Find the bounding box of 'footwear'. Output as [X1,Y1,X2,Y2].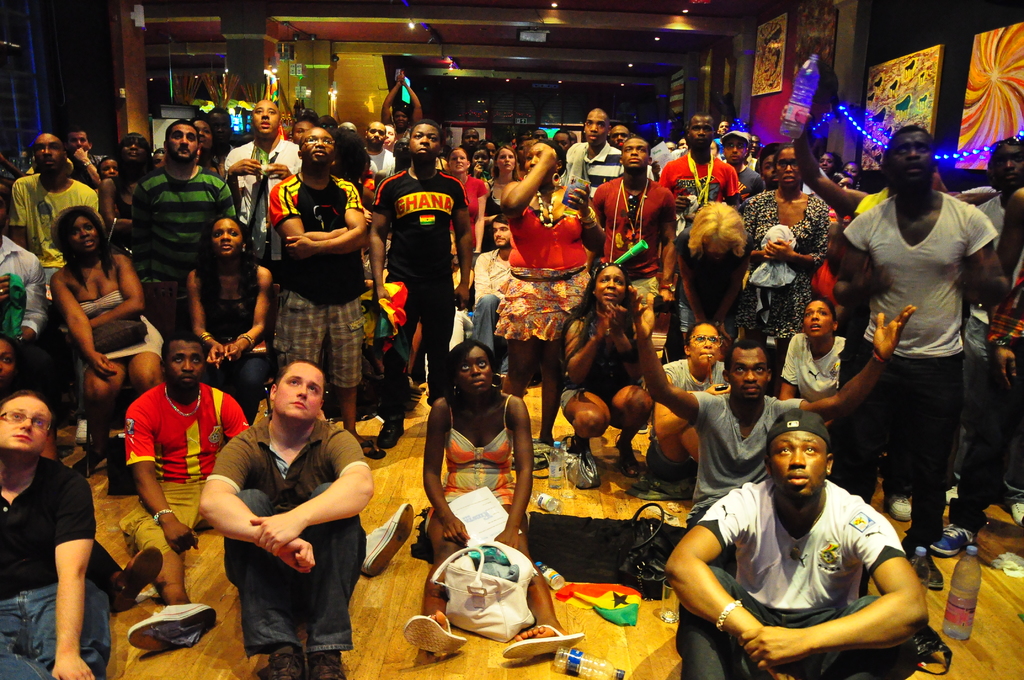
[929,549,945,590].
